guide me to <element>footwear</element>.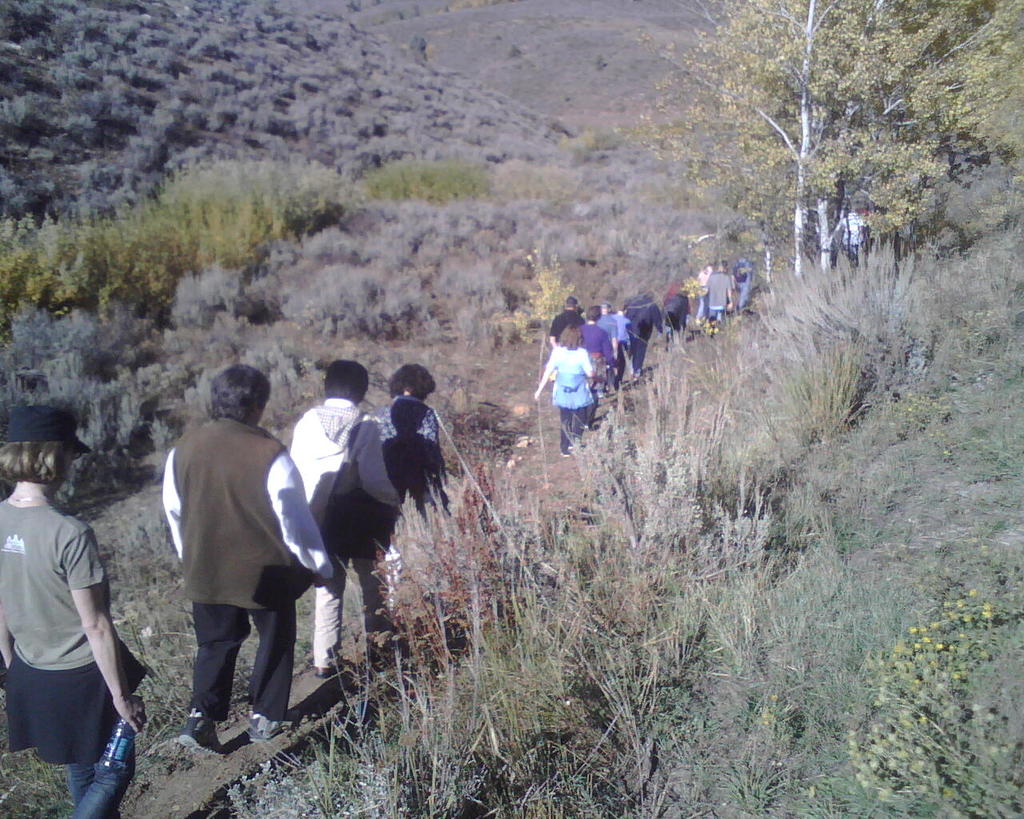
Guidance: (178, 707, 224, 756).
